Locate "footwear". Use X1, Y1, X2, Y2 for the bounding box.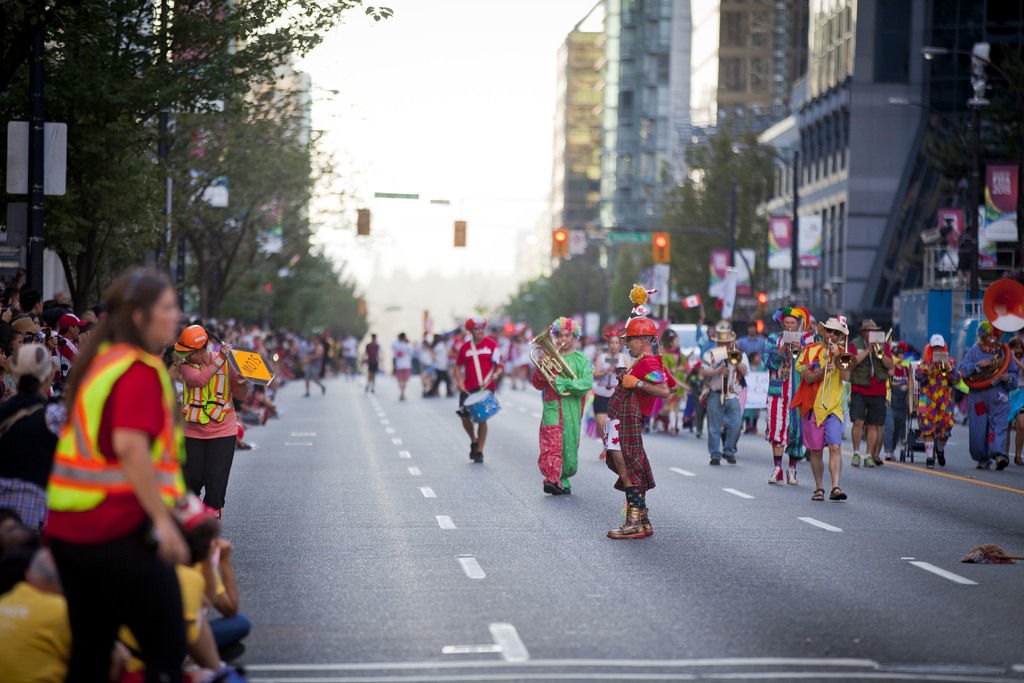
936, 445, 946, 468.
